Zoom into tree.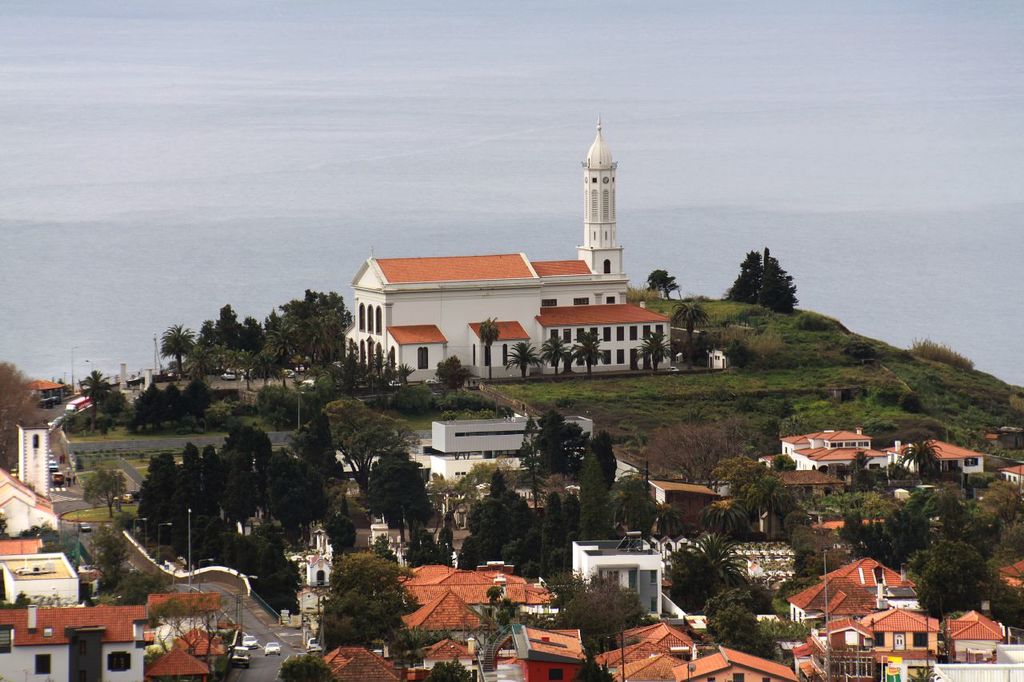
Zoom target: bbox=(283, 416, 349, 503).
